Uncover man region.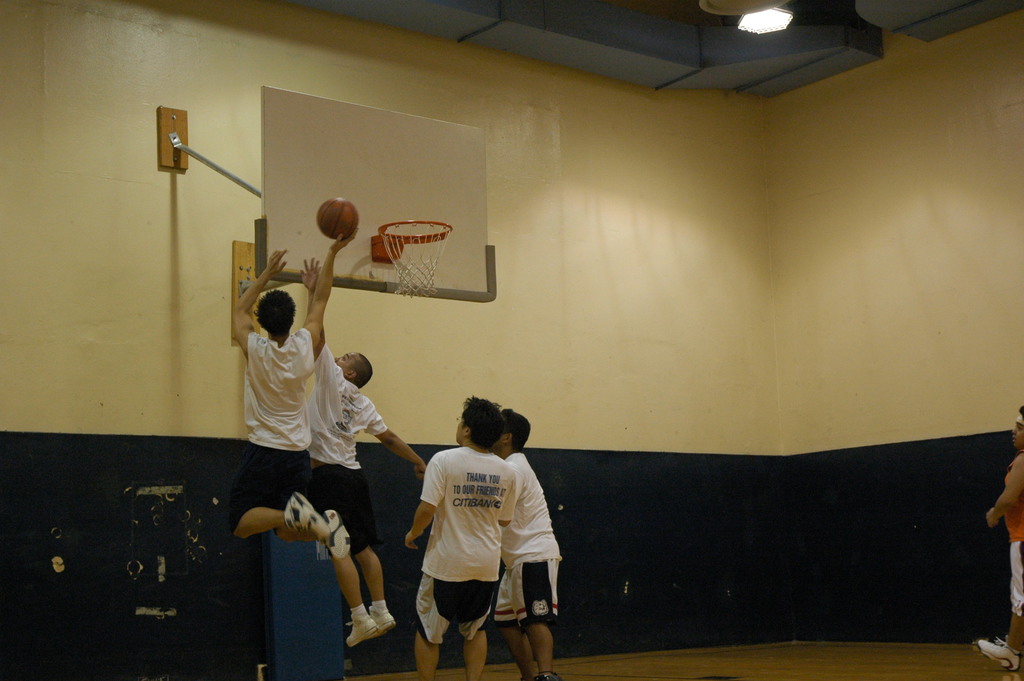
Uncovered: box(227, 227, 360, 568).
